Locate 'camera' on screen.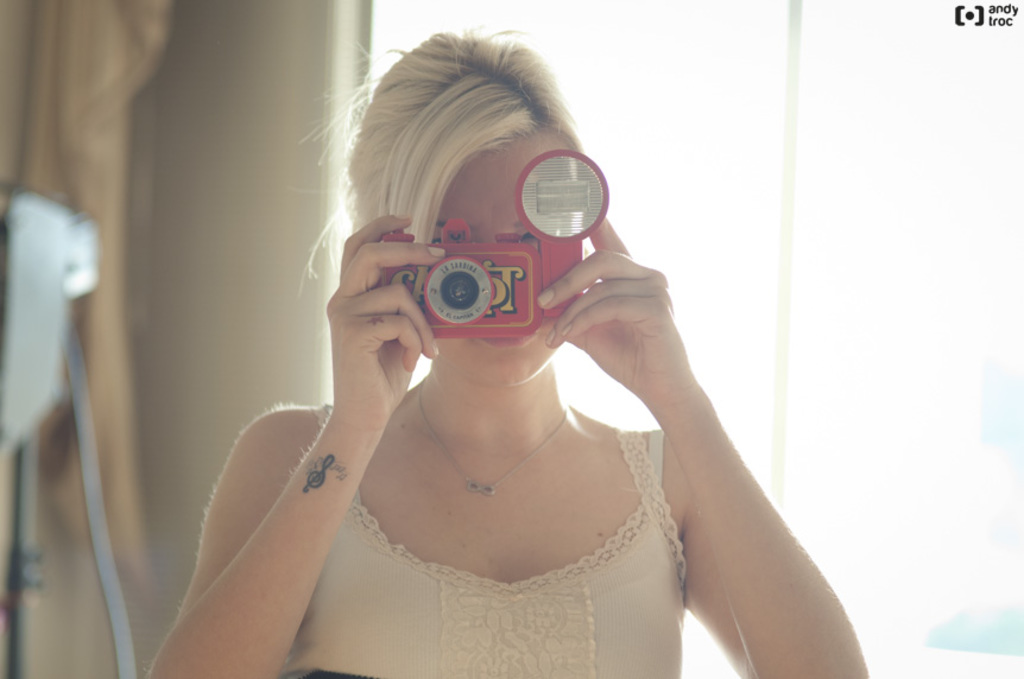
On screen at (left=378, top=148, right=608, bottom=344).
